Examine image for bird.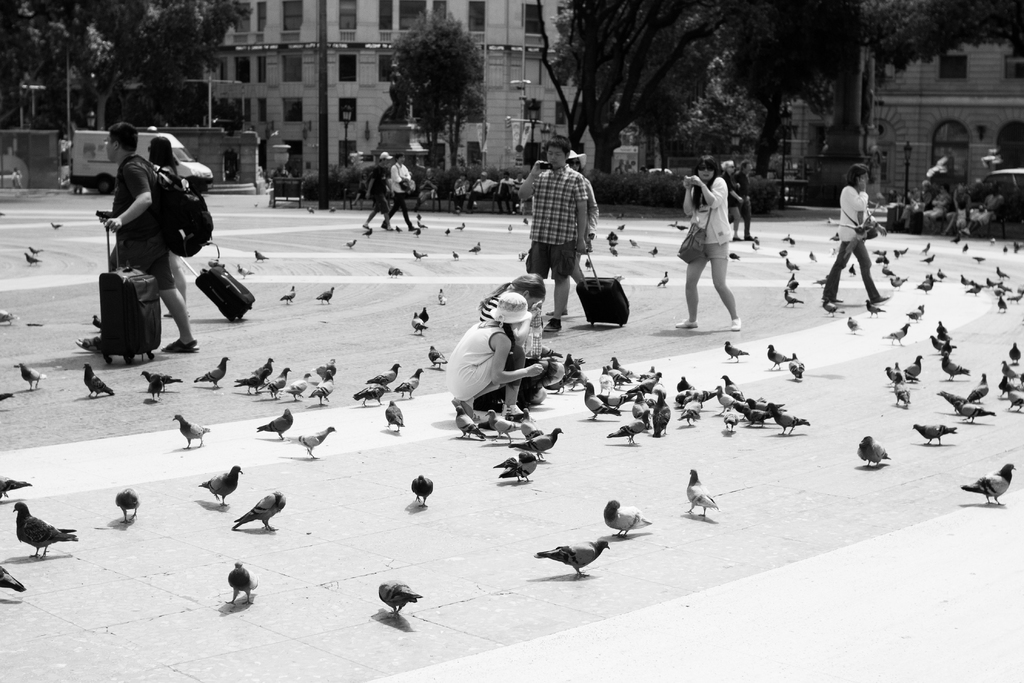
Examination result: [left=540, top=350, right=815, bottom=449].
